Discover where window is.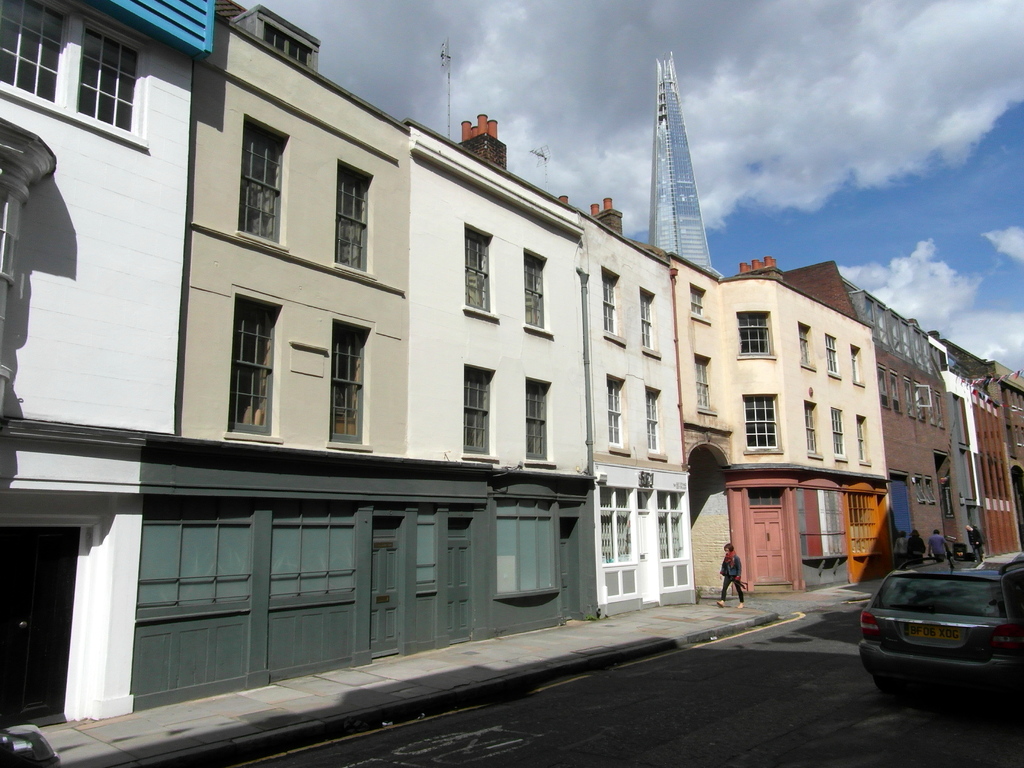
Discovered at [x1=737, y1=315, x2=769, y2=353].
